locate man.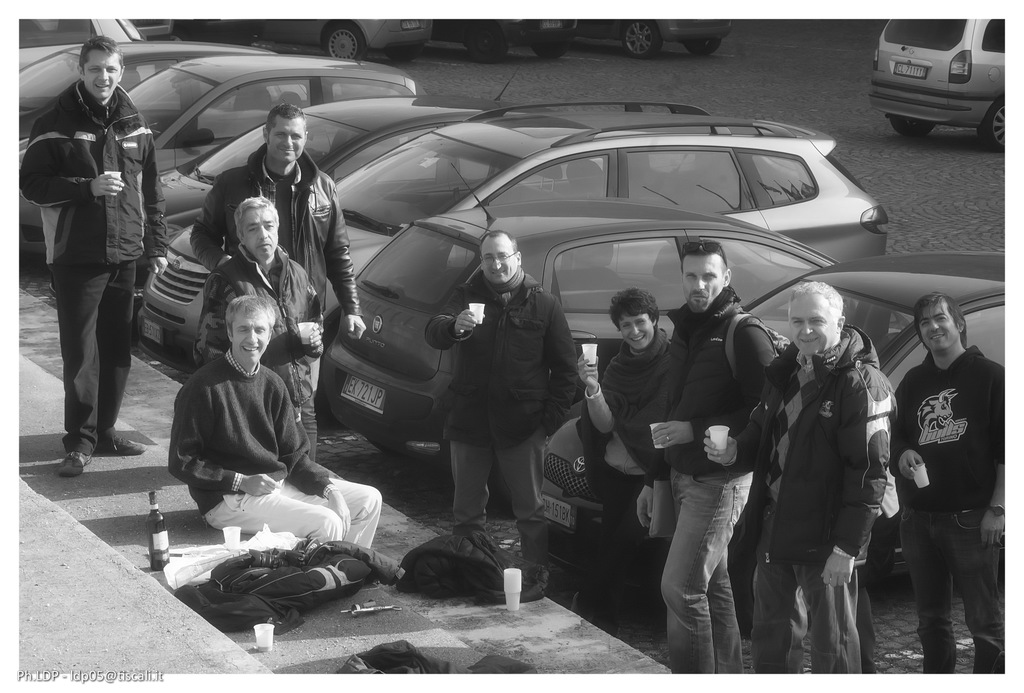
Bounding box: (189,194,323,468).
